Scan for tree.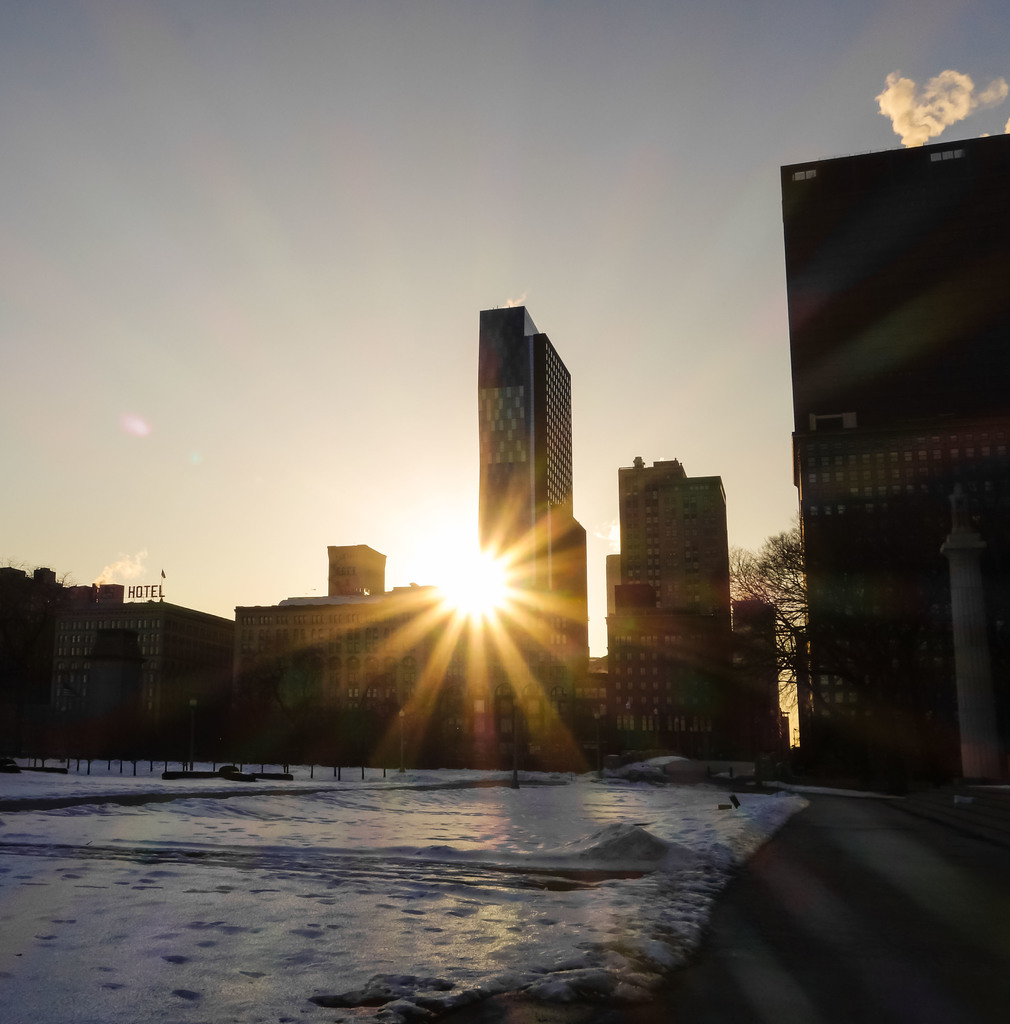
Scan result: (723,520,814,707).
